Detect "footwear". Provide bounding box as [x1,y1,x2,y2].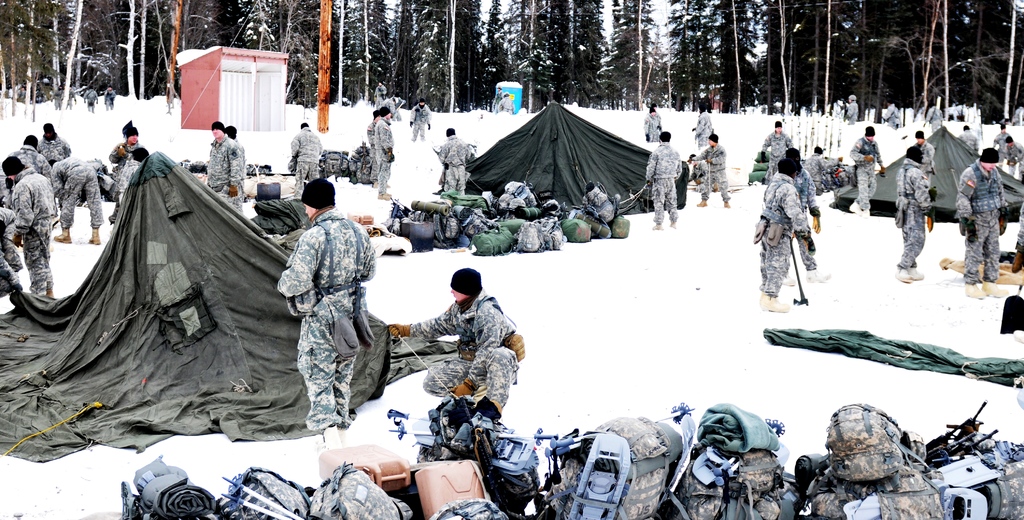
[982,282,1011,303].
